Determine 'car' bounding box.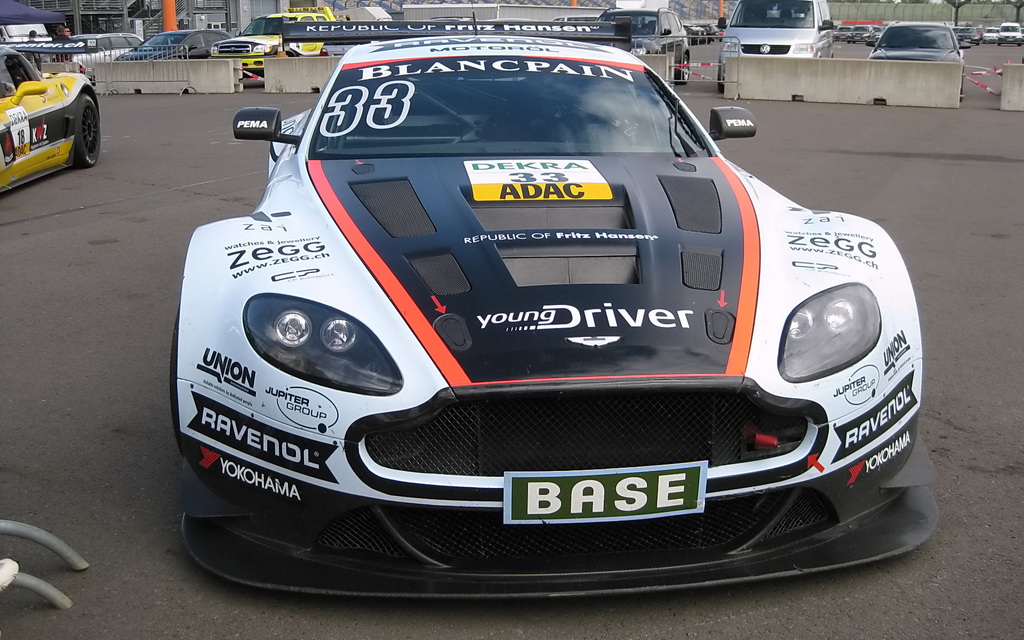
Determined: left=123, top=24, right=227, bottom=59.
